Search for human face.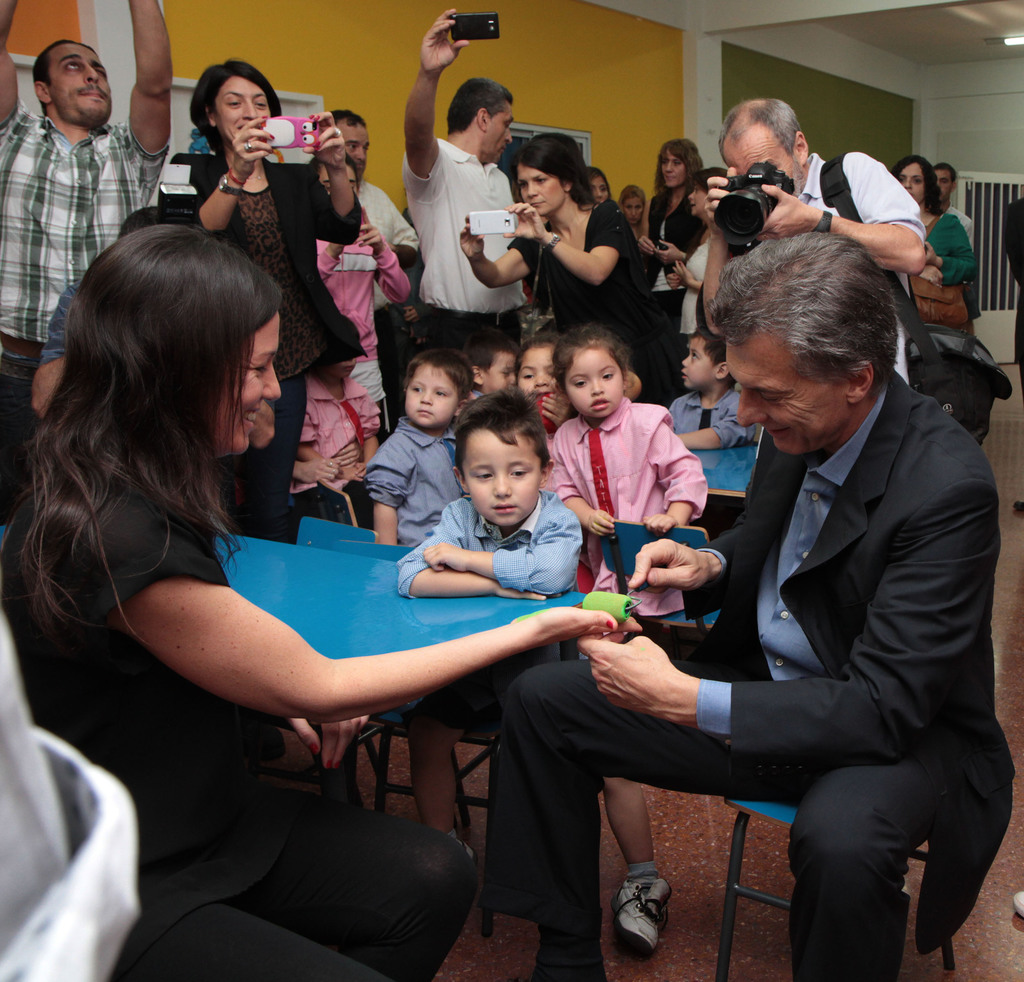
Found at box=[225, 323, 280, 449].
